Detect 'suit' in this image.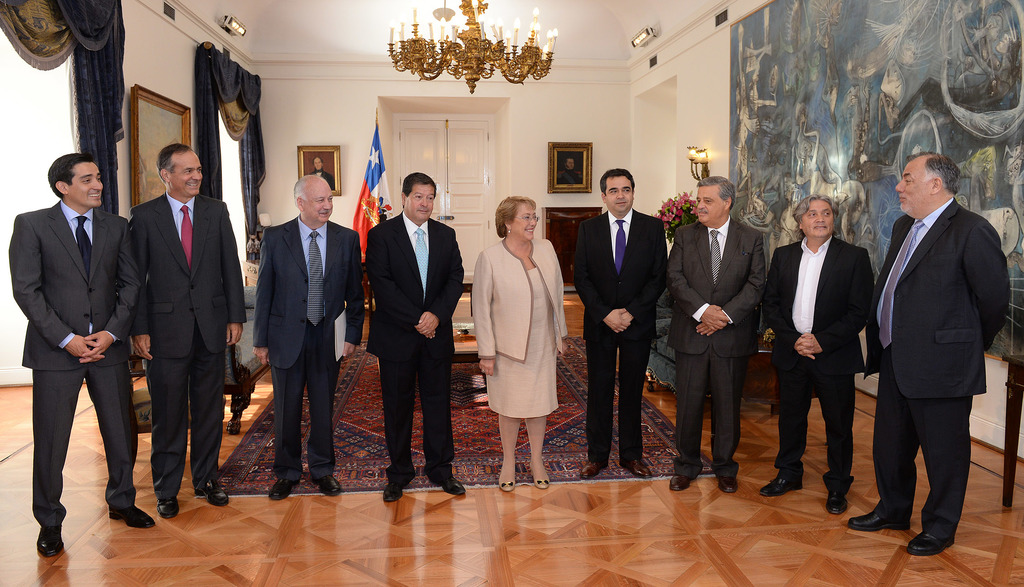
Detection: pyautogui.locateOnScreen(116, 132, 229, 505).
